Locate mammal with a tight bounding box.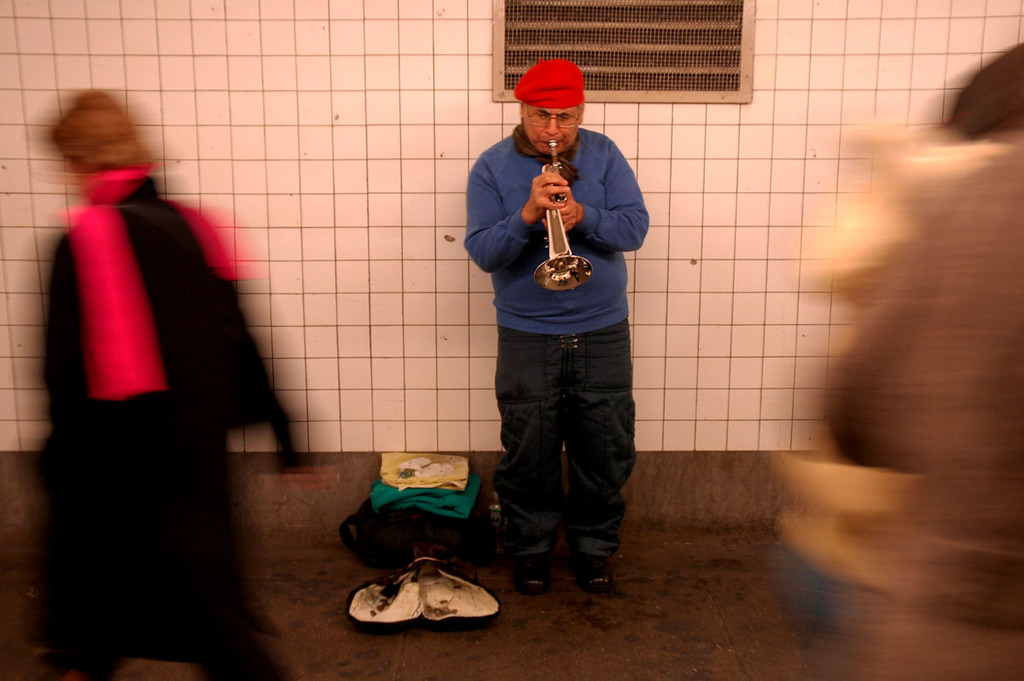
[left=459, top=73, right=662, bottom=592].
